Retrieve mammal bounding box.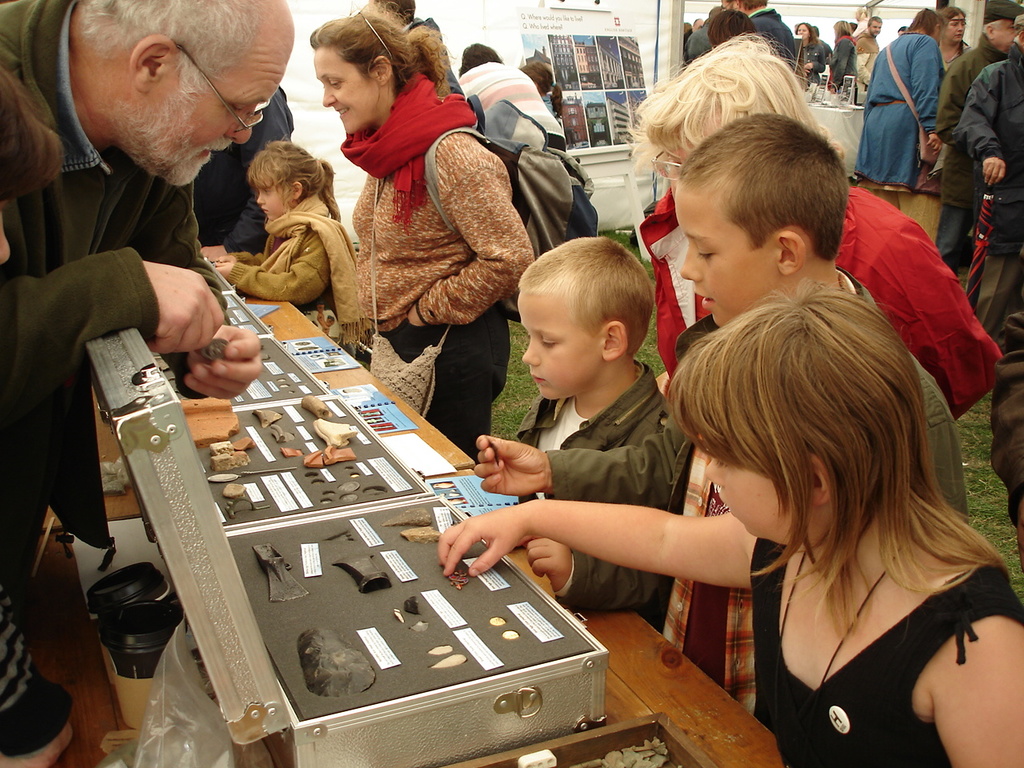
Bounding box: BBox(708, 6, 753, 48).
